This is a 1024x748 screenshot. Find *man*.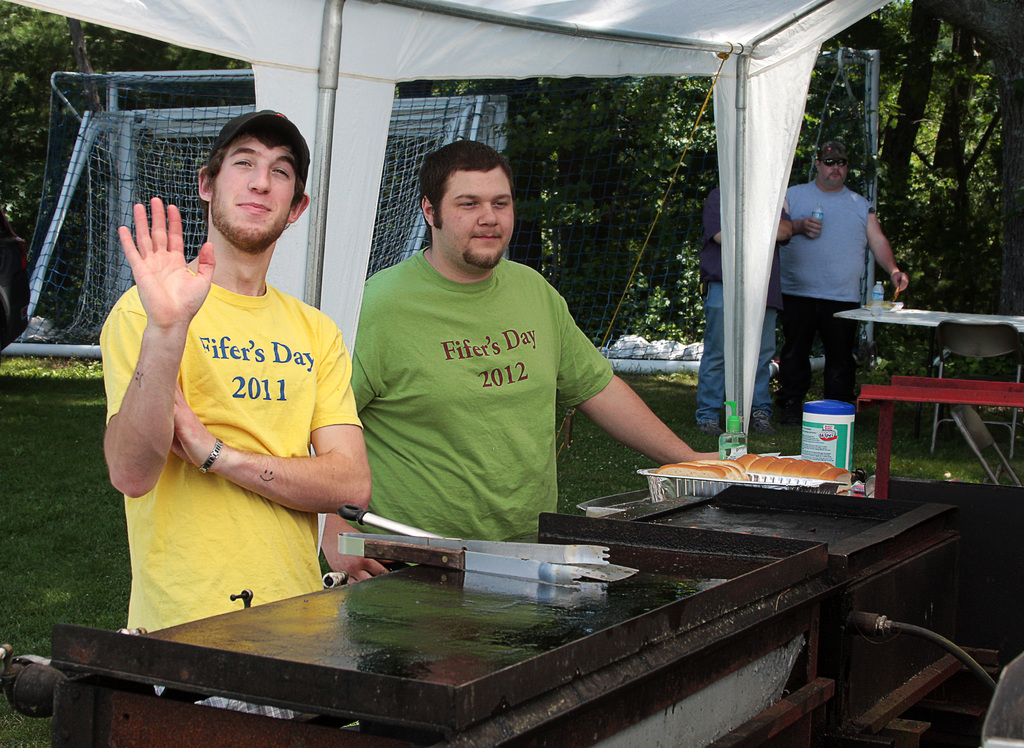
Bounding box: [left=782, top=129, right=904, bottom=378].
